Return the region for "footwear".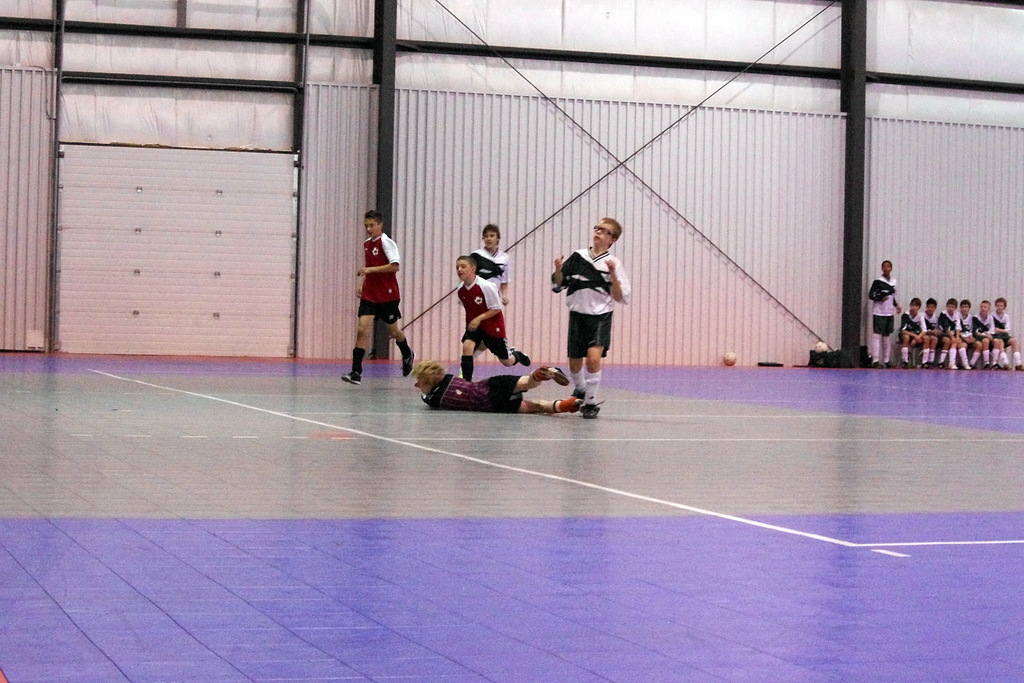
select_region(991, 363, 1006, 370).
